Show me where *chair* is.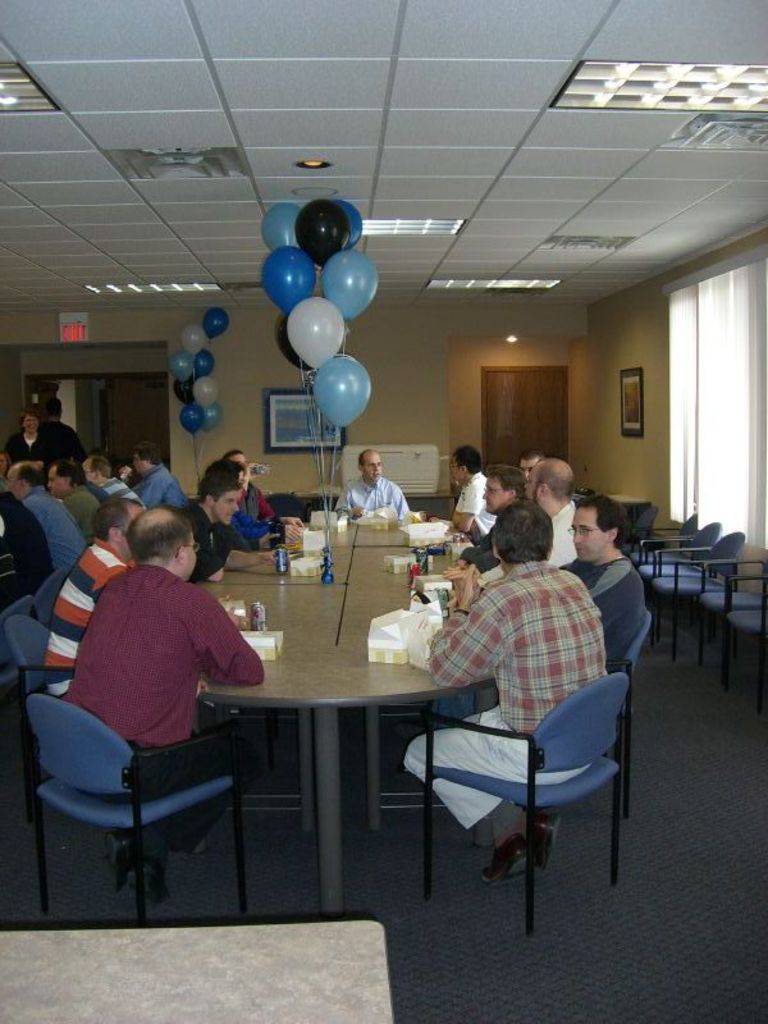
*chair* is at select_region(297, 493, 335, 515).
